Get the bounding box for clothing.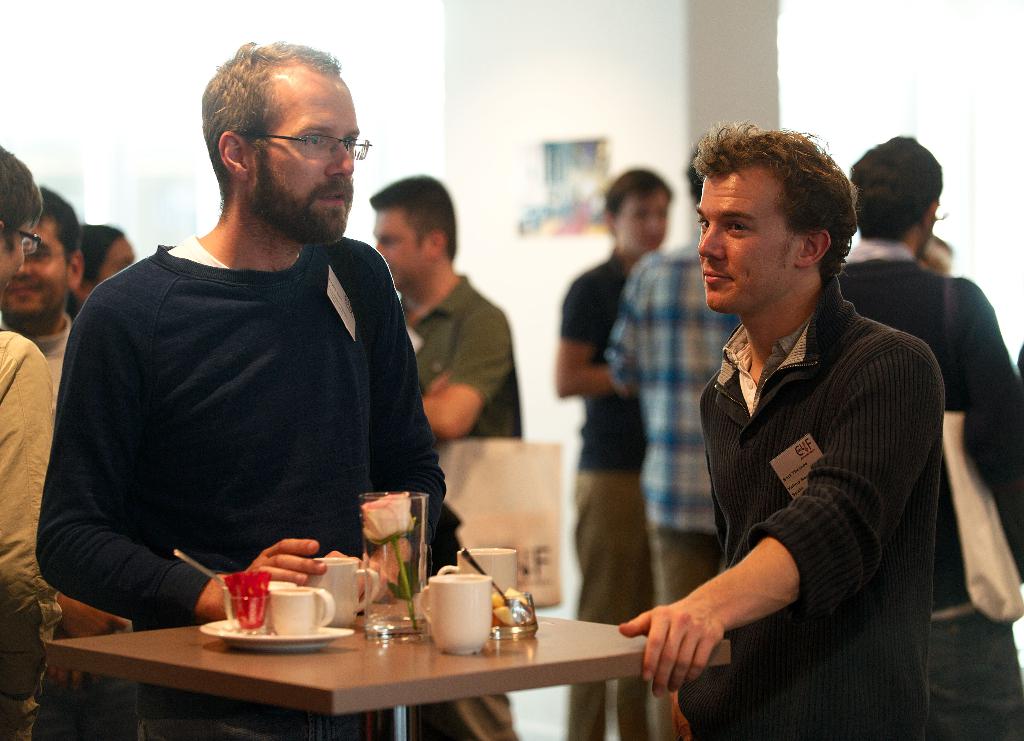
(31, 314, 71, 385).
